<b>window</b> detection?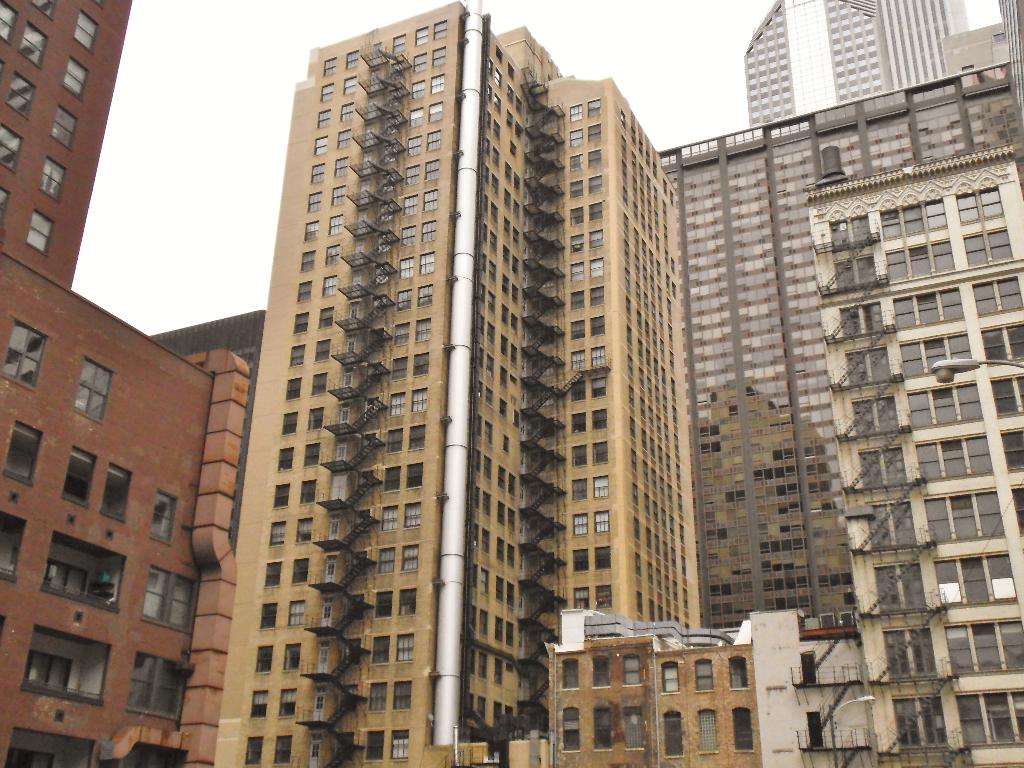
[left=465, top=646, right=474, bottom=671]
